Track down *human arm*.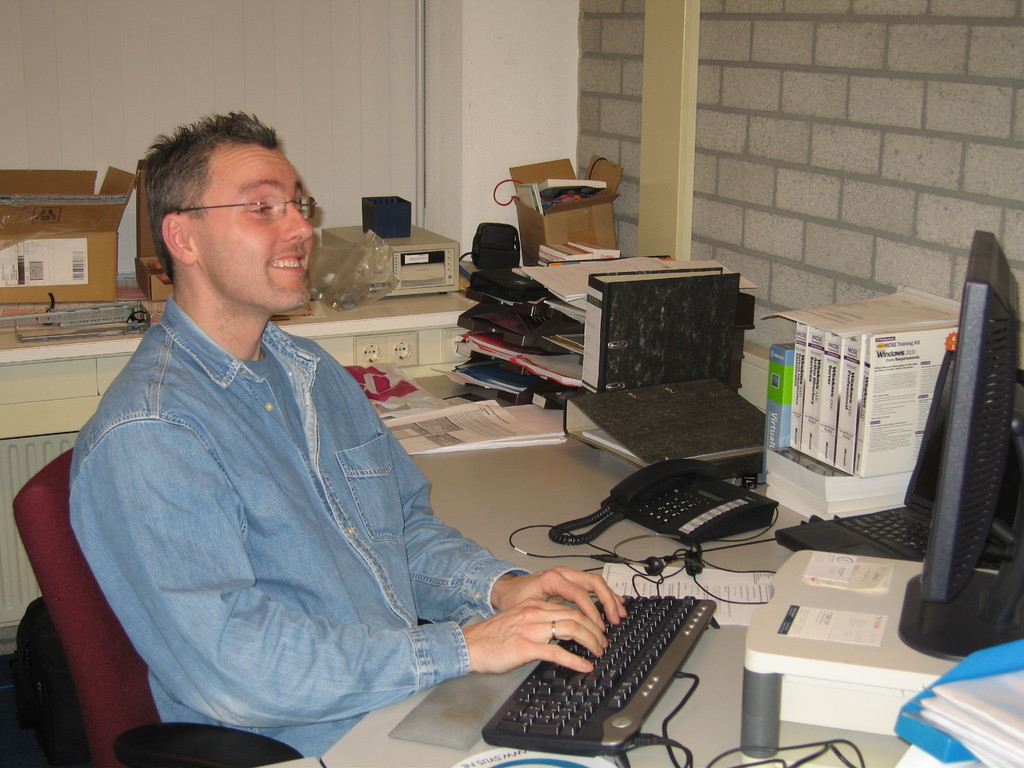
Tracked to [68,396,542,743].
